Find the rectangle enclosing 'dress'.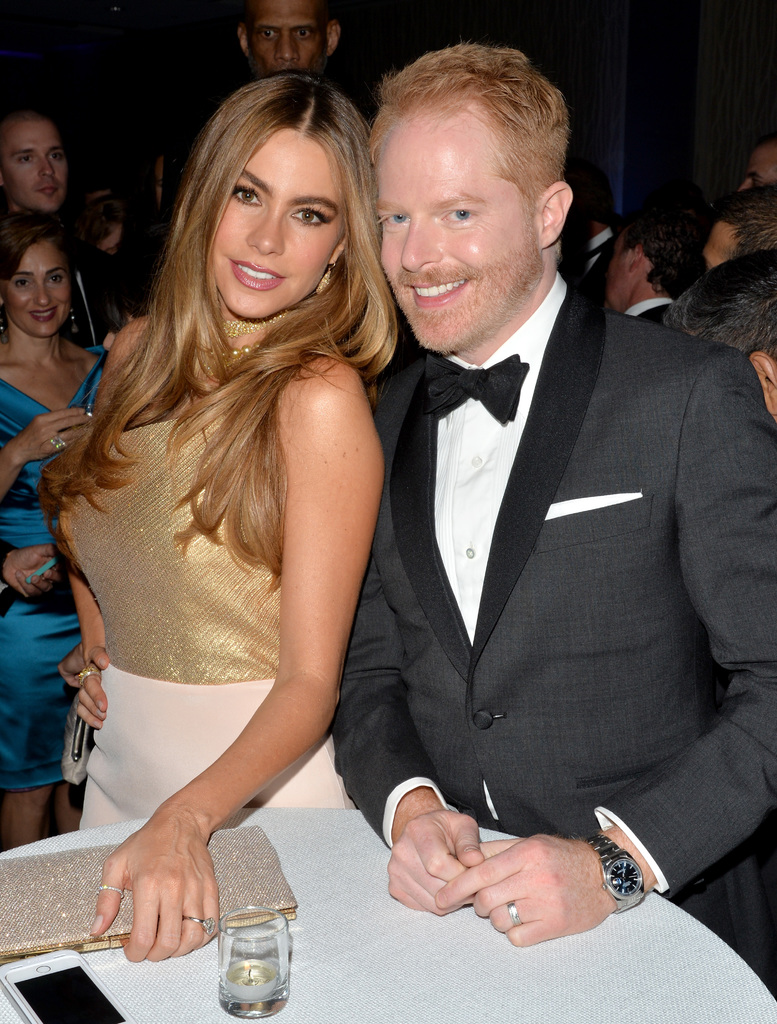
box(65, 417, 362, 837).
